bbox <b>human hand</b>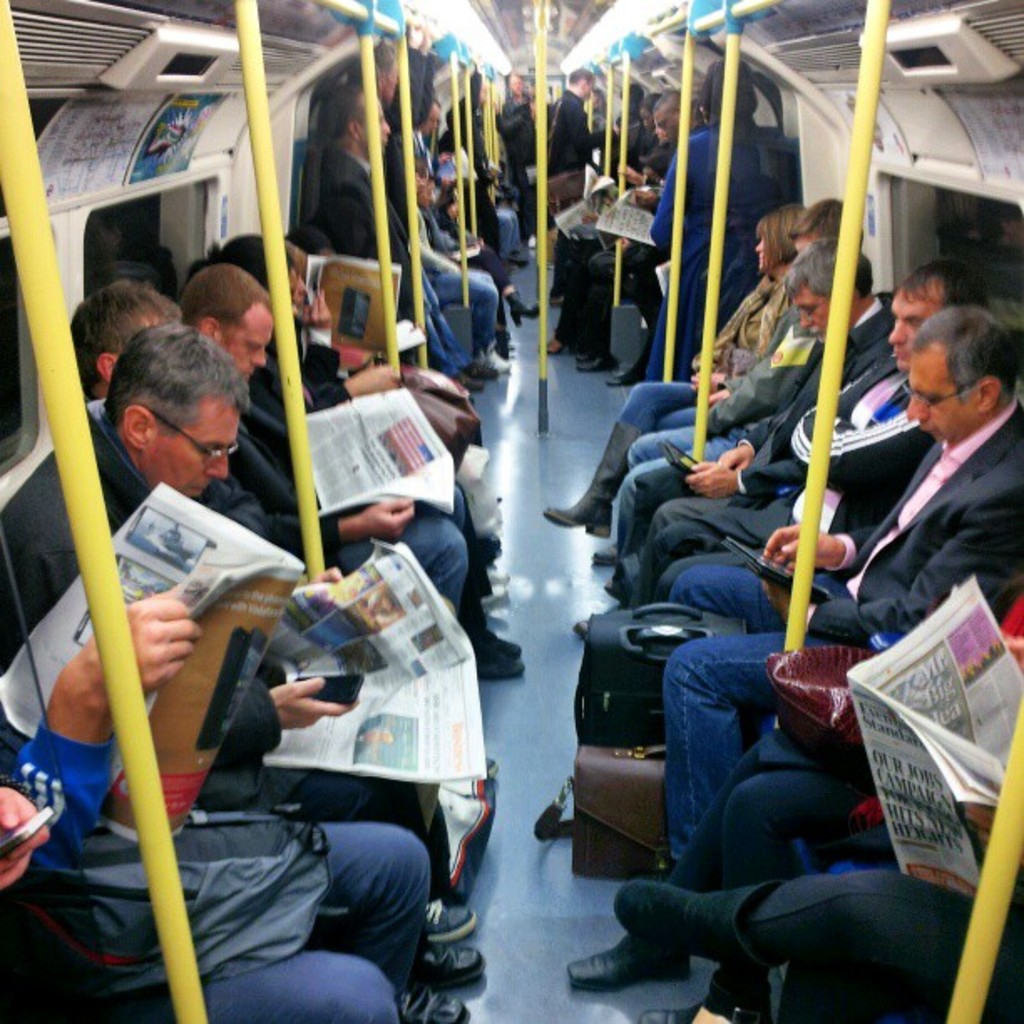
{"left": 960, "top": 798, "right": 997, "bottom": 843}
